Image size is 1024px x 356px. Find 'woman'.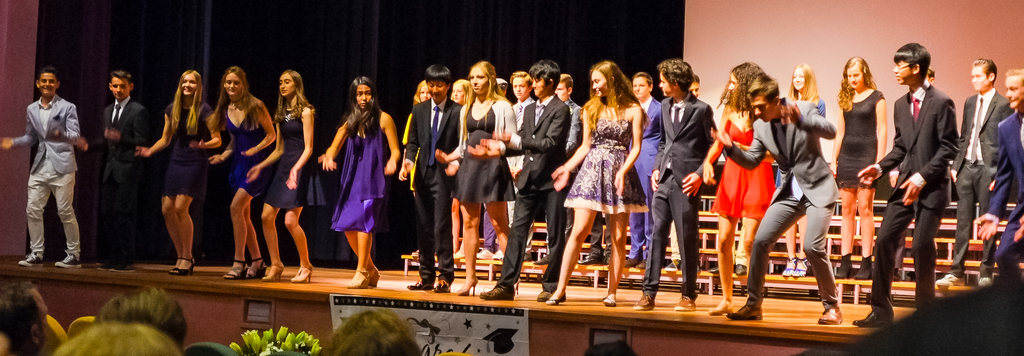
region(412, 82, 432, 109).
